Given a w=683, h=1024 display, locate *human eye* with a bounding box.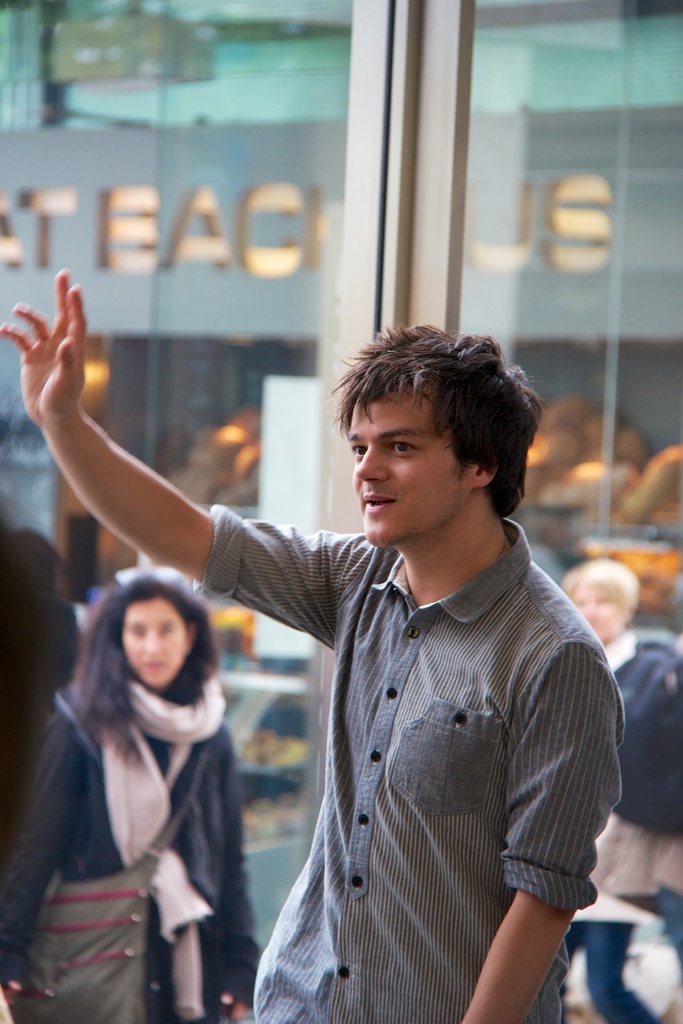
Located: x1=385 y1=429 x2=429 y2=464.
